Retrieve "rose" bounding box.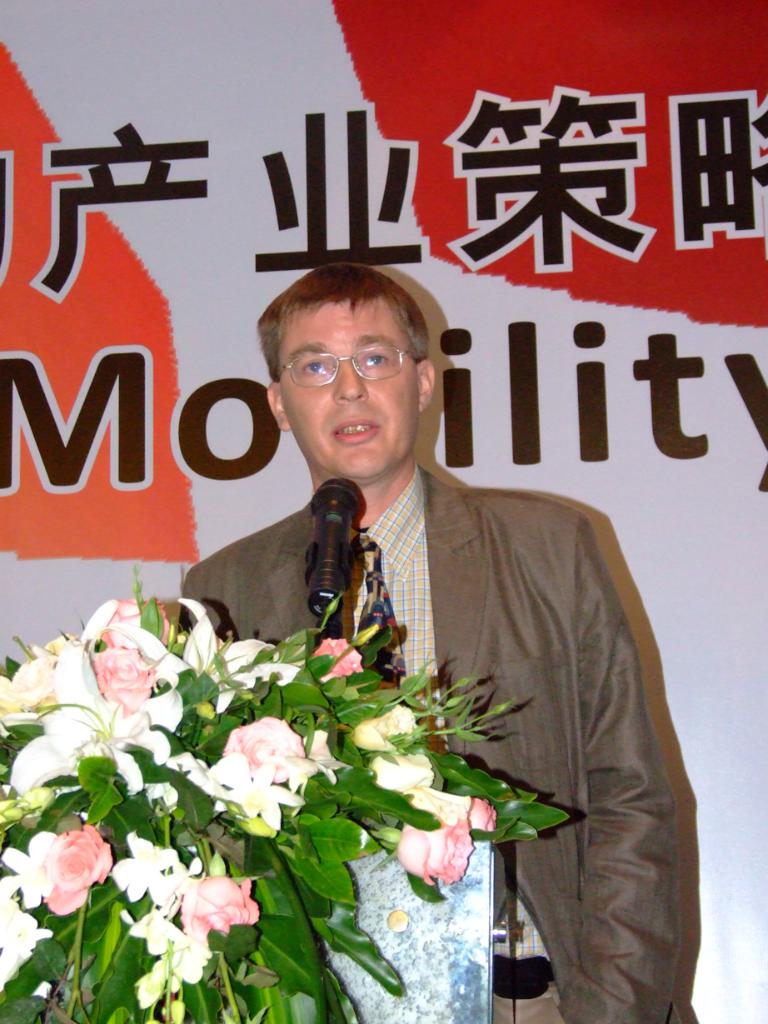
Bounding box: {"x1": 466, "y1": 795, "x2": 495, "y2": 831}.
